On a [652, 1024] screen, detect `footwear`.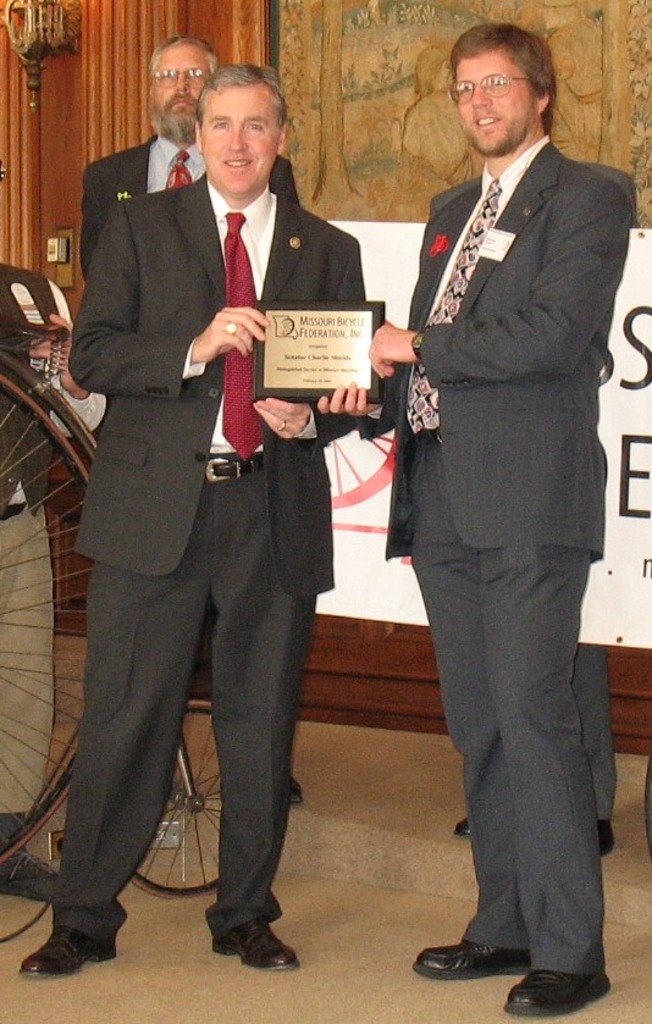
{"x1": 291, "y1": 776, "x2": 308, "y2": 799}.
